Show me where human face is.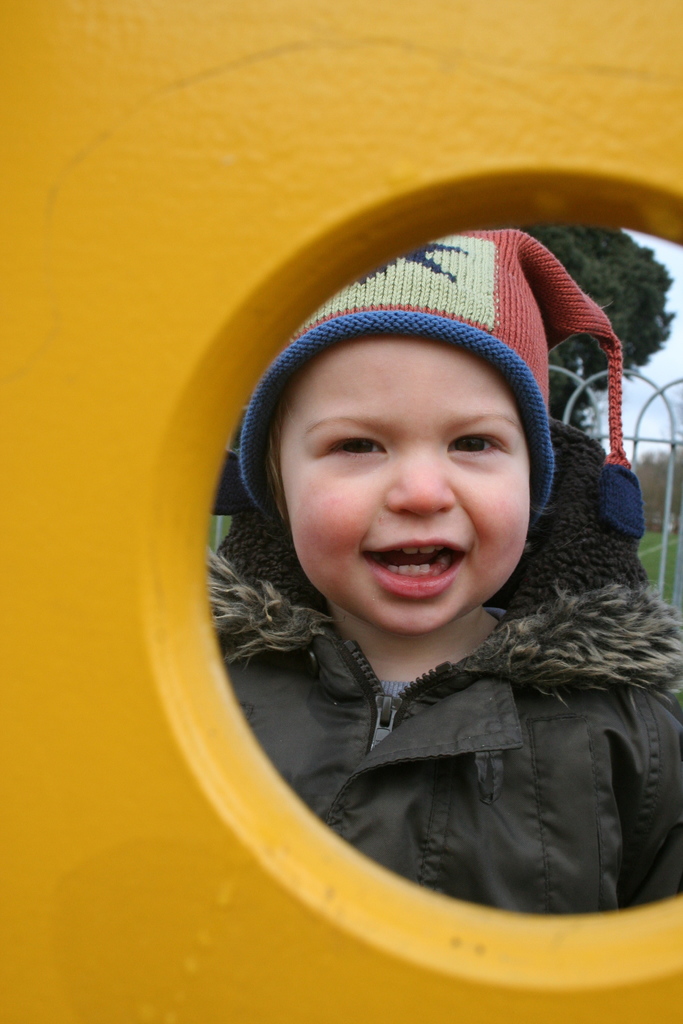
human face is at (x1=281, y1=333, x2=532, y2=634).
